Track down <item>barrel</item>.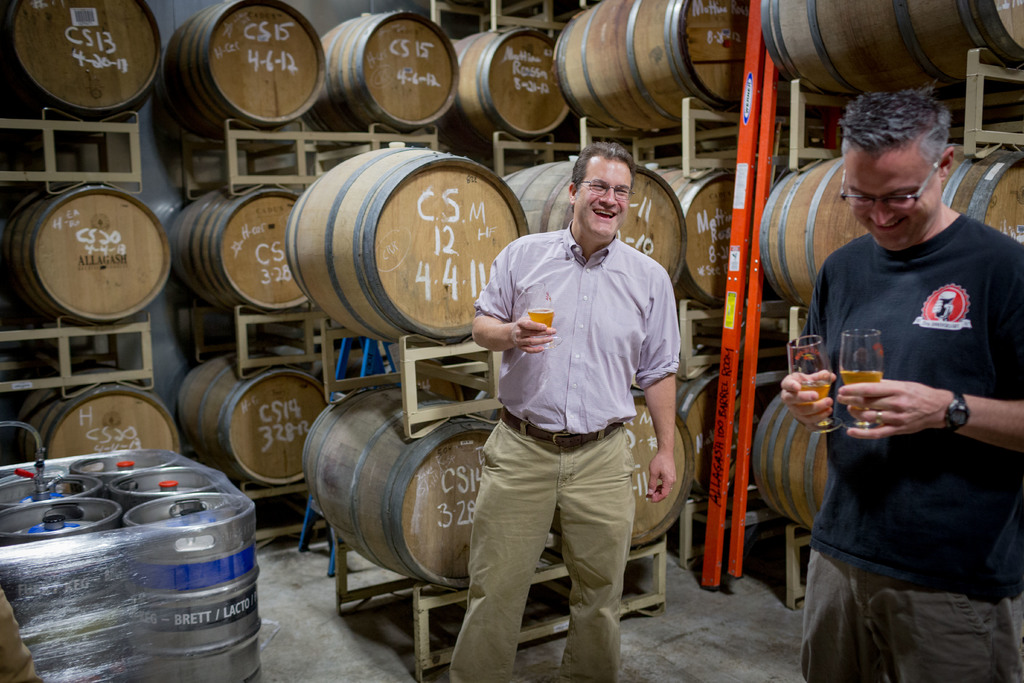
Tracked to (468,13,558,128).
